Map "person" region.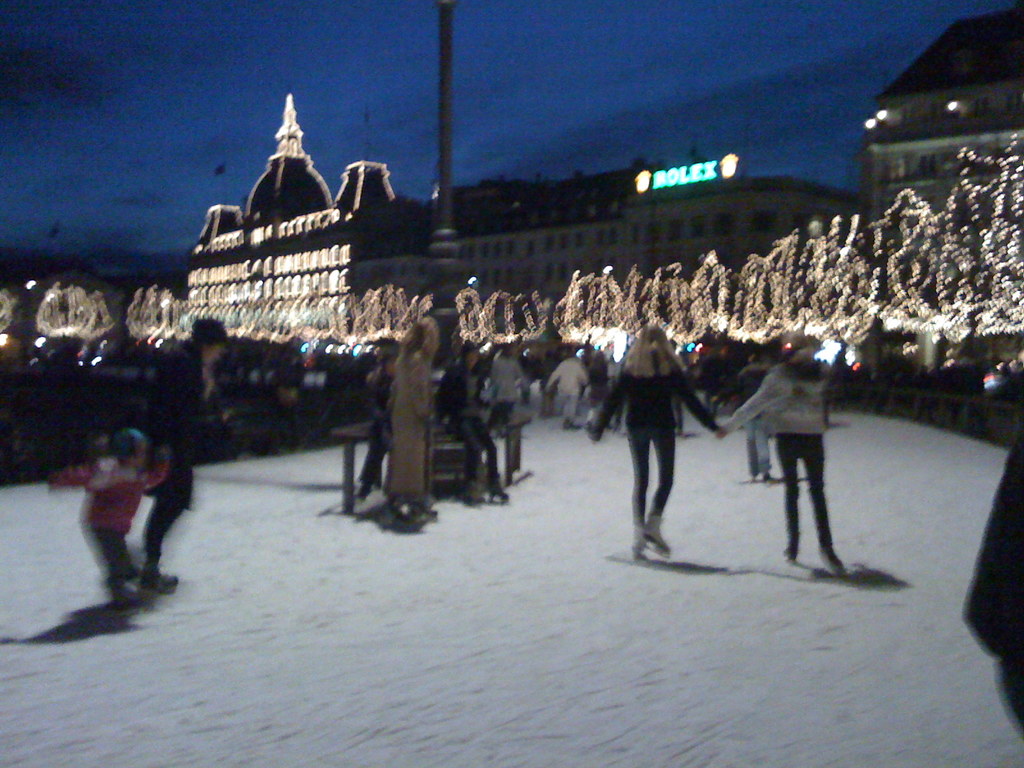
Mapped to BBox(729, 349, 774, 484).
